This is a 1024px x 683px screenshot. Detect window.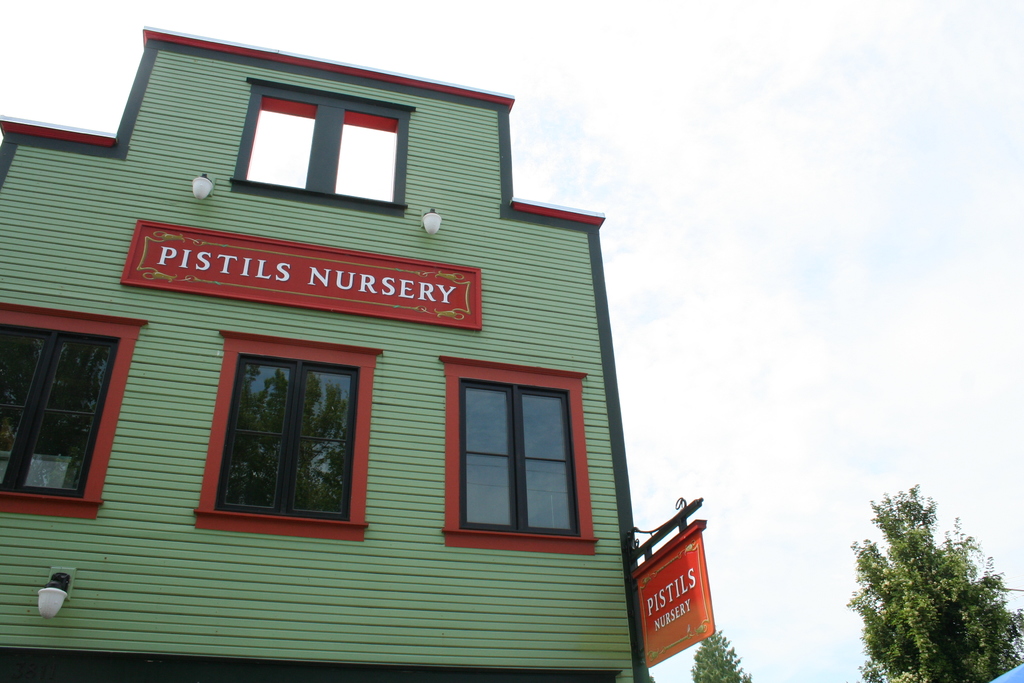
(x1=188, y1=324, x2=383, y2=546).
